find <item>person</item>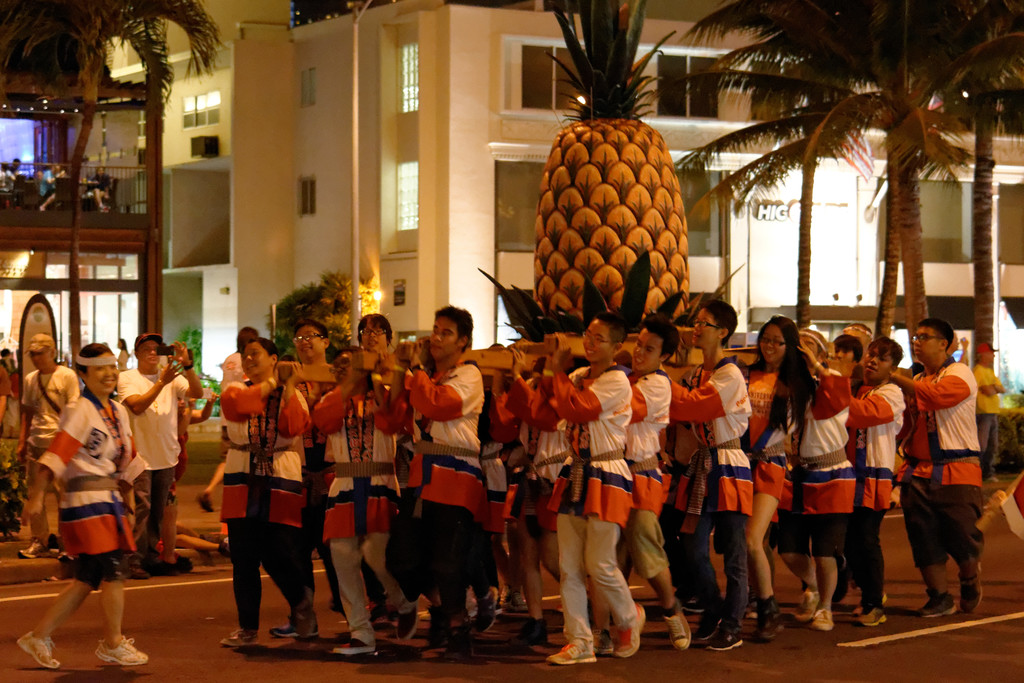
box=[37, 165, 67, 211]
